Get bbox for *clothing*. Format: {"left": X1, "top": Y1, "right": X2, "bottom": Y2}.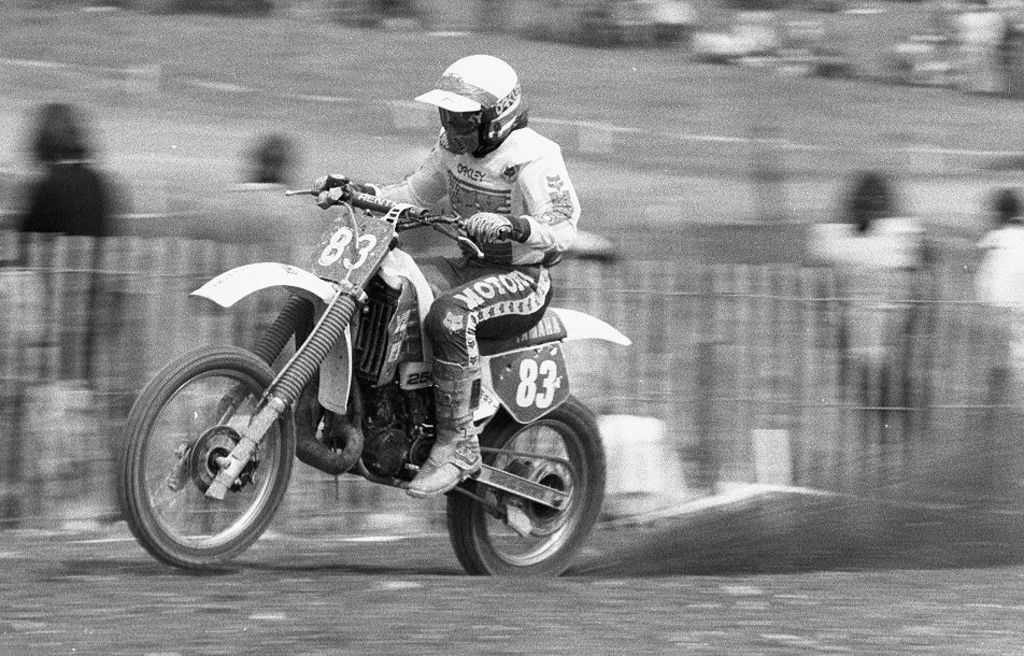
{"left": 366, "top": 125, "right": 580, "bottom": 446}.
